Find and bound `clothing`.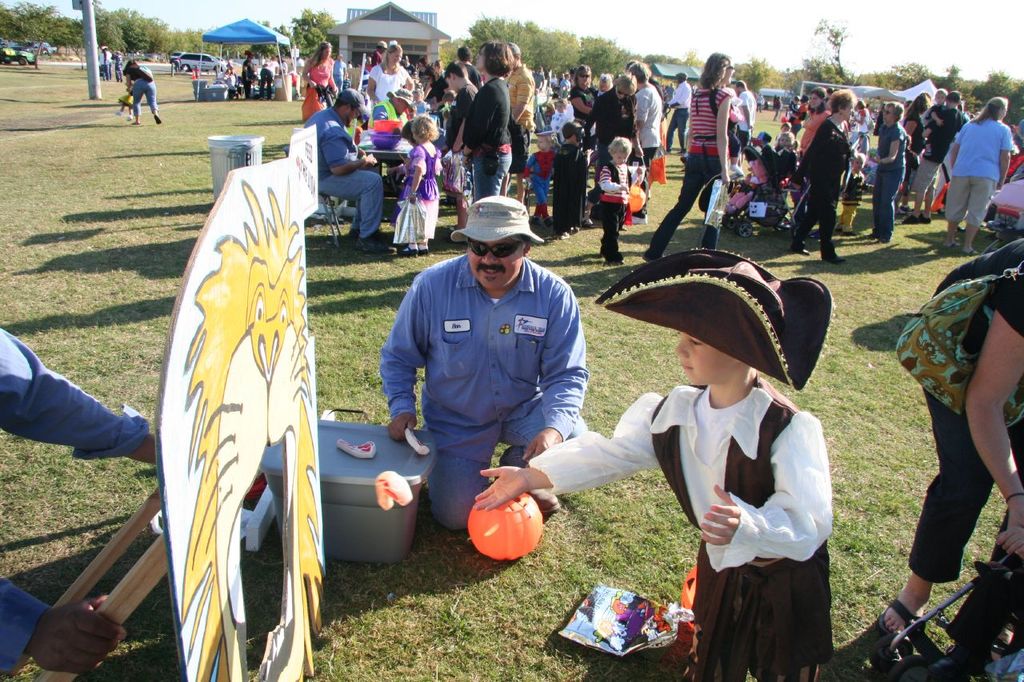
Bound: <region>530, 379, 831, 681</region>.
